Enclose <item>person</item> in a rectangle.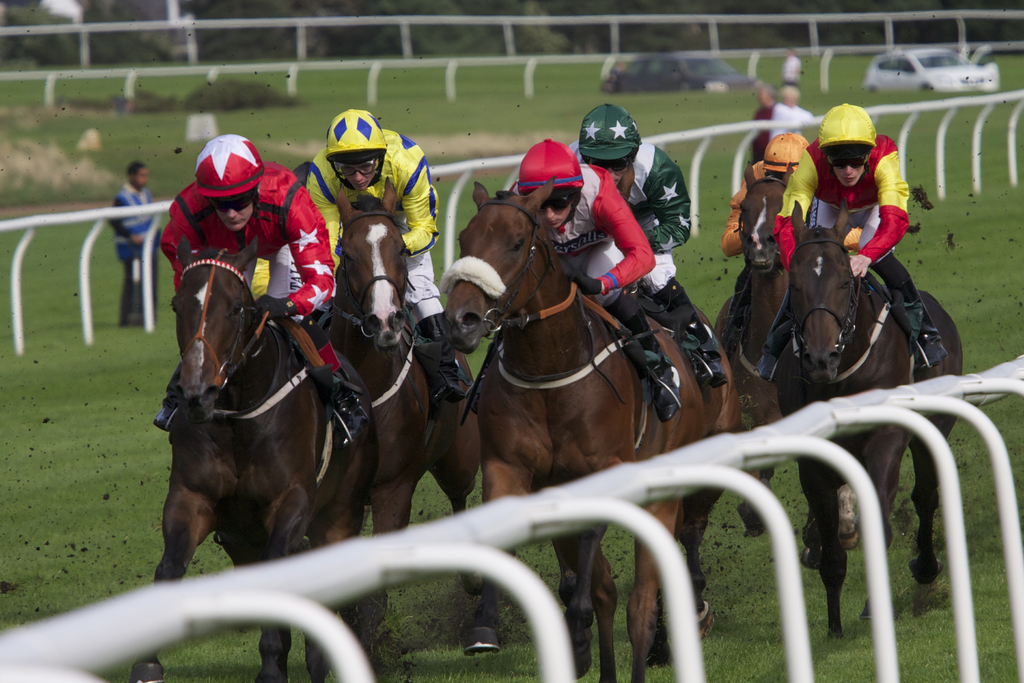
crop(507, 138, 638, 331).
